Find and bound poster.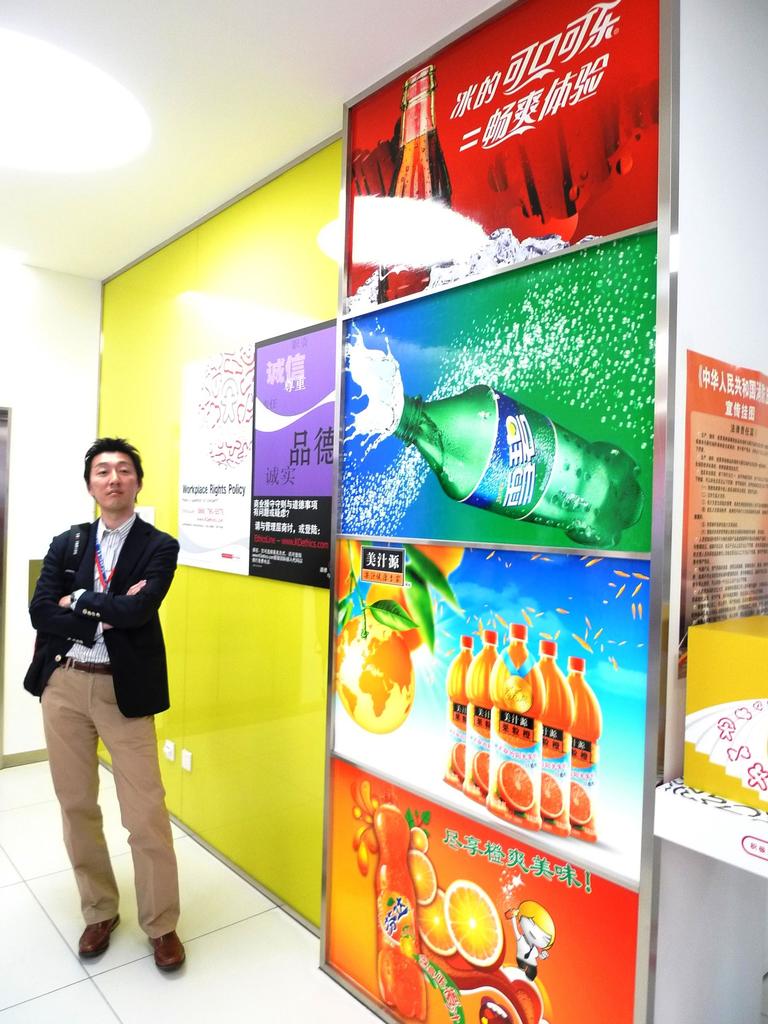
Bound: left=678, top=346, right=767, bottom=686.
